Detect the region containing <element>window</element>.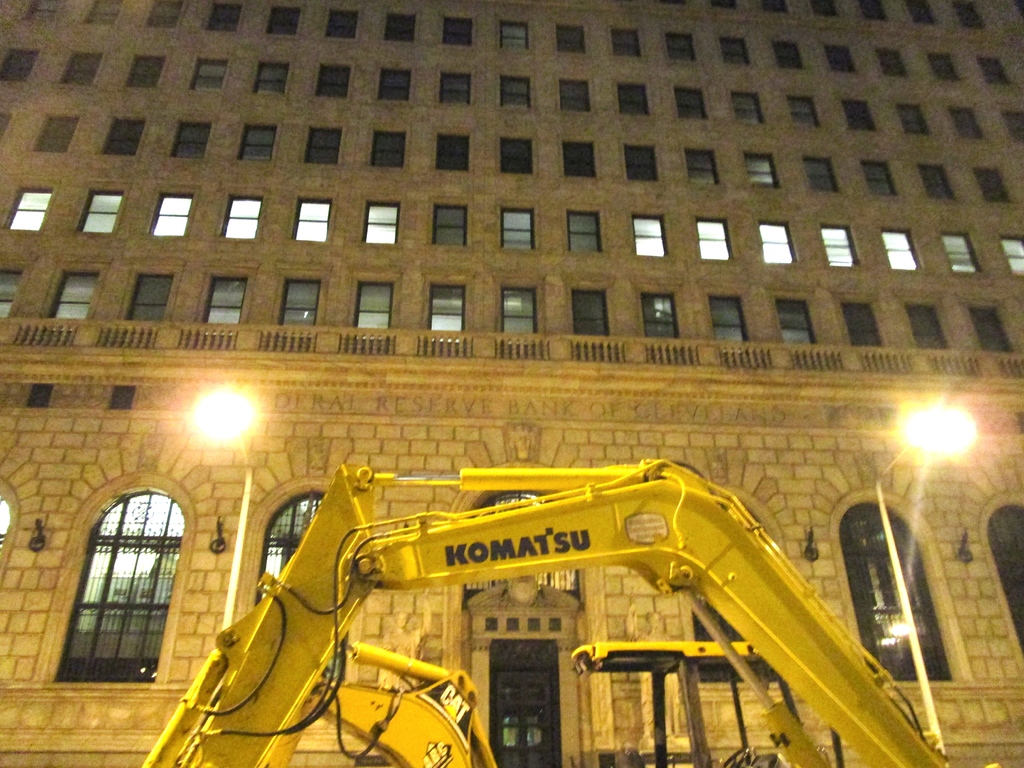
<box>843,302,891,349</box>.
